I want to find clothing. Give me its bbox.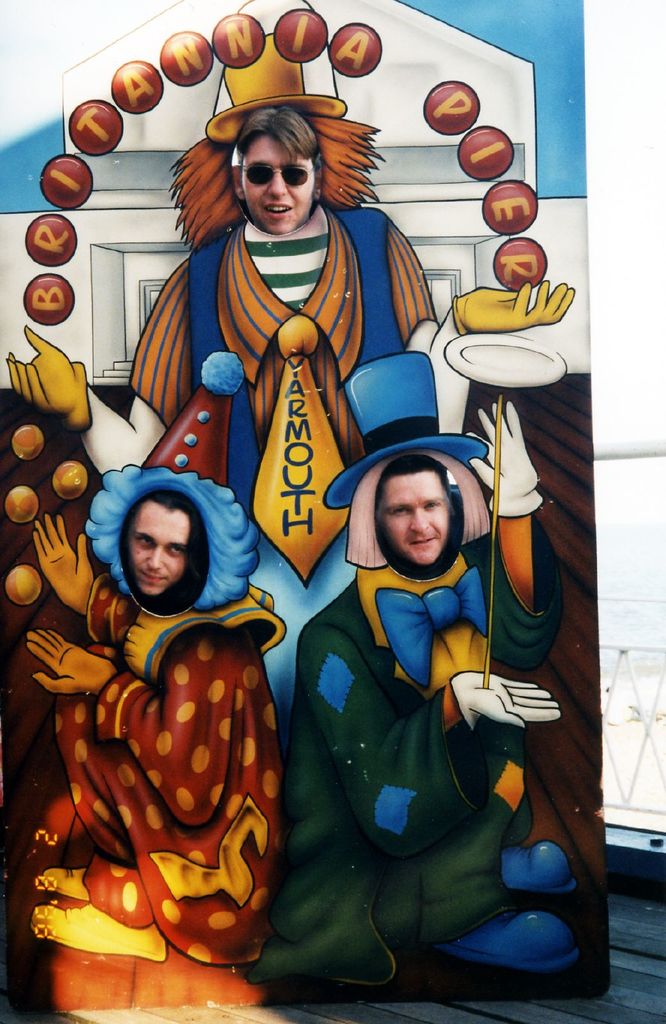
{"left": 36, "top": 564, "right": 296, "bottom": 975}.
